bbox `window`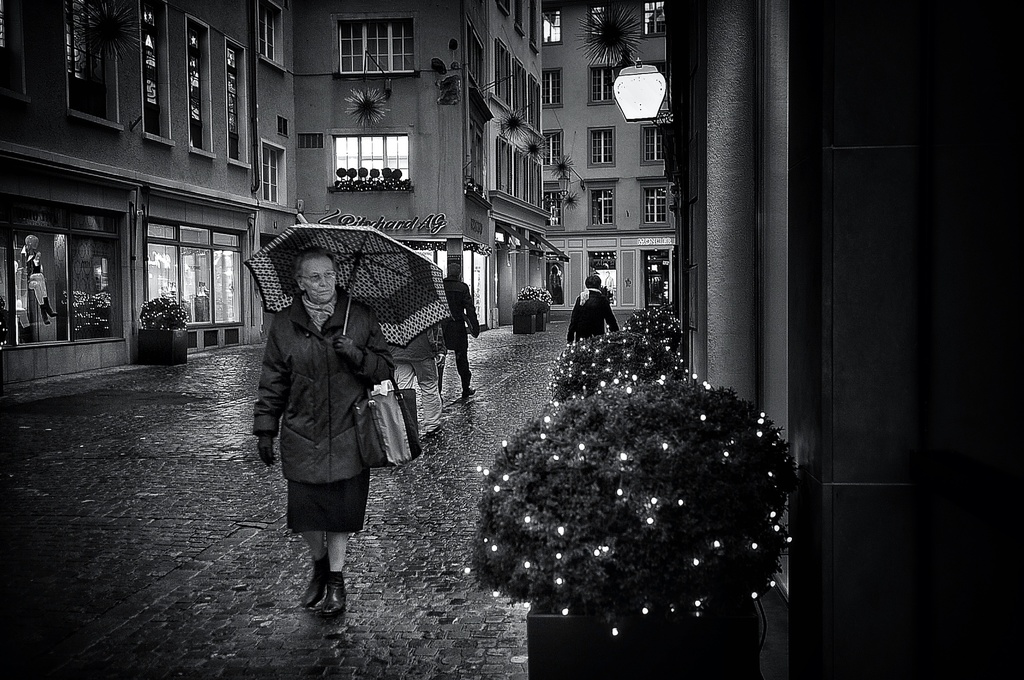
584,66,618,106
